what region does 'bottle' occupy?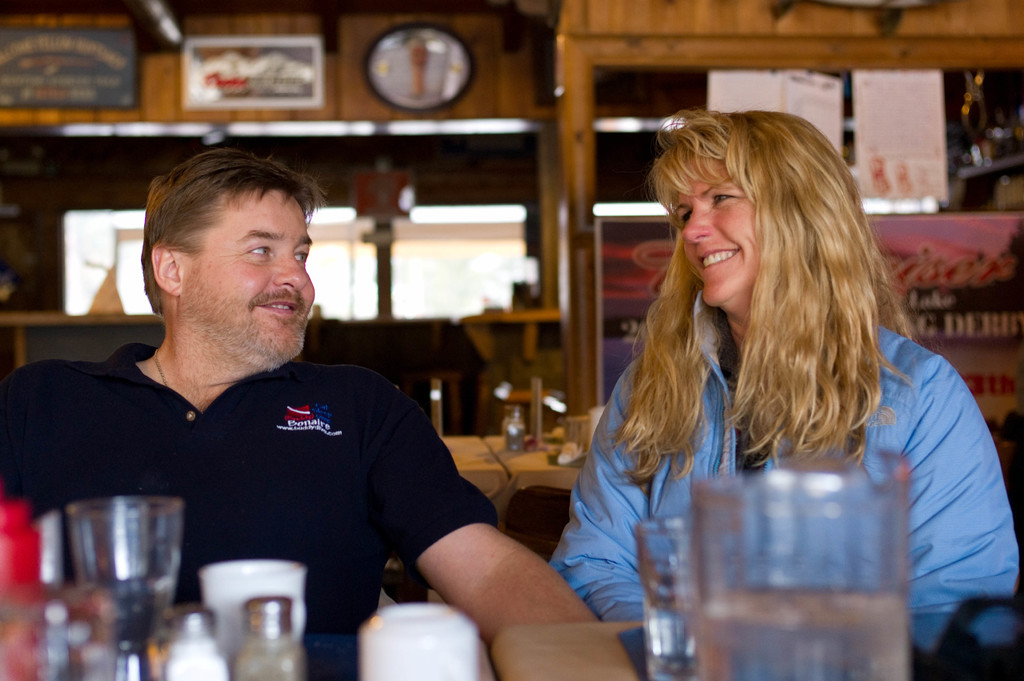
box(236, 596, 301, 680).
